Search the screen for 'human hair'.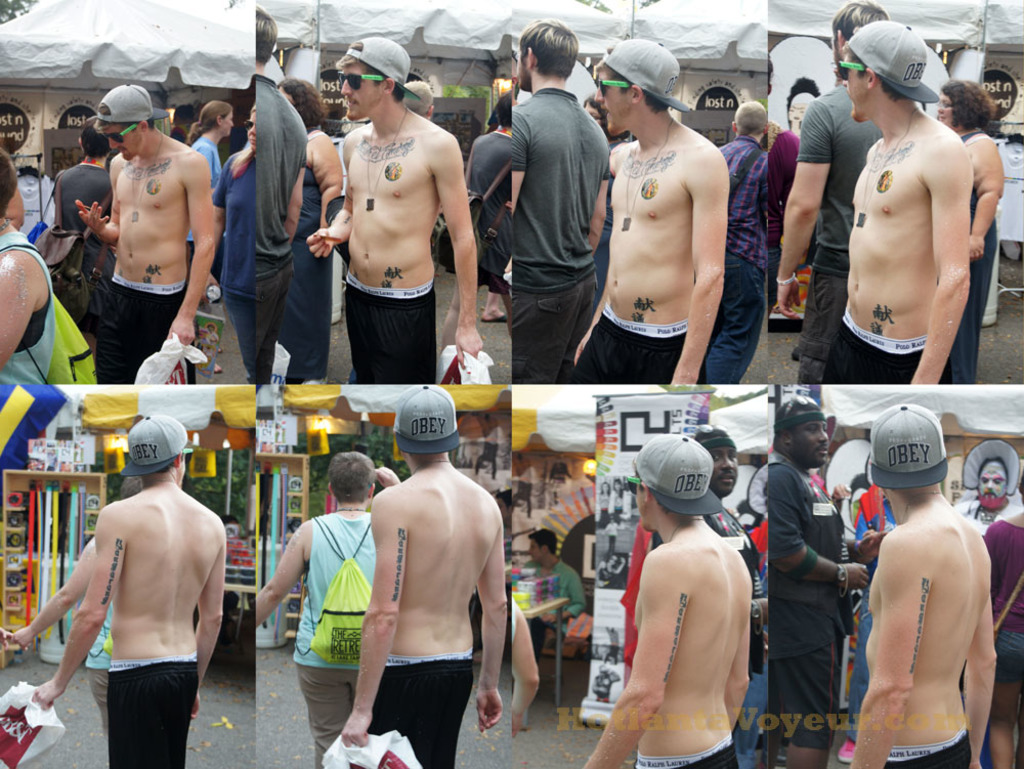
Found at [x1=593, y1=62, x2=674, y2=126].
